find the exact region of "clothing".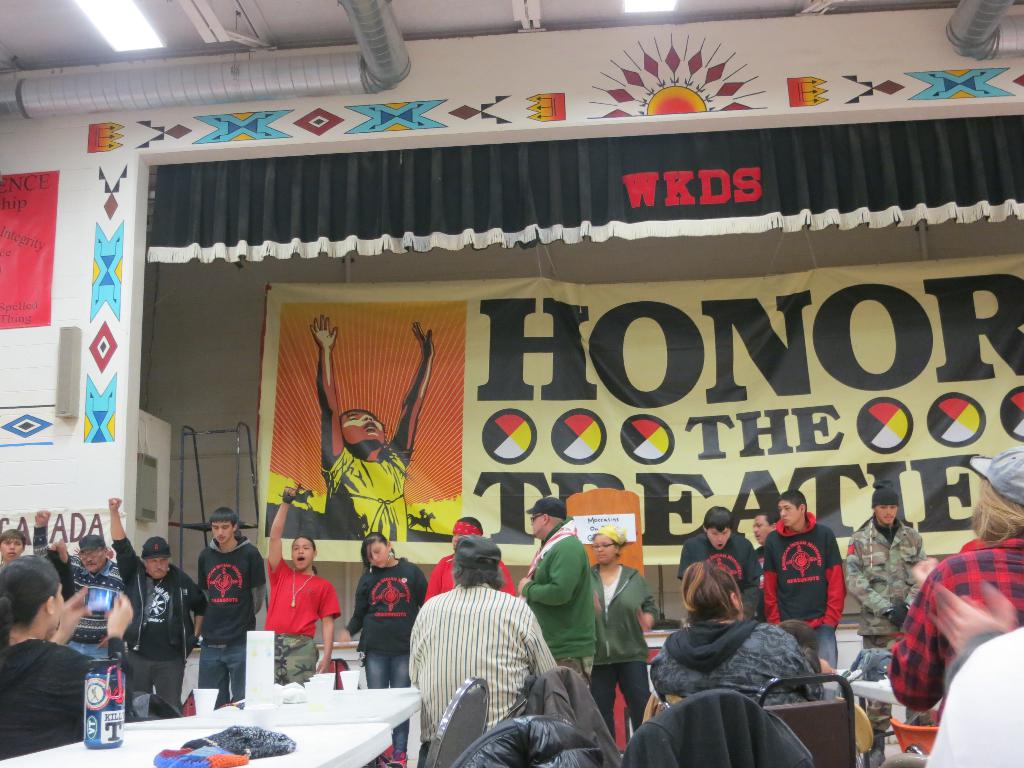
Exact region: locate(851, 509, 927, 660).
